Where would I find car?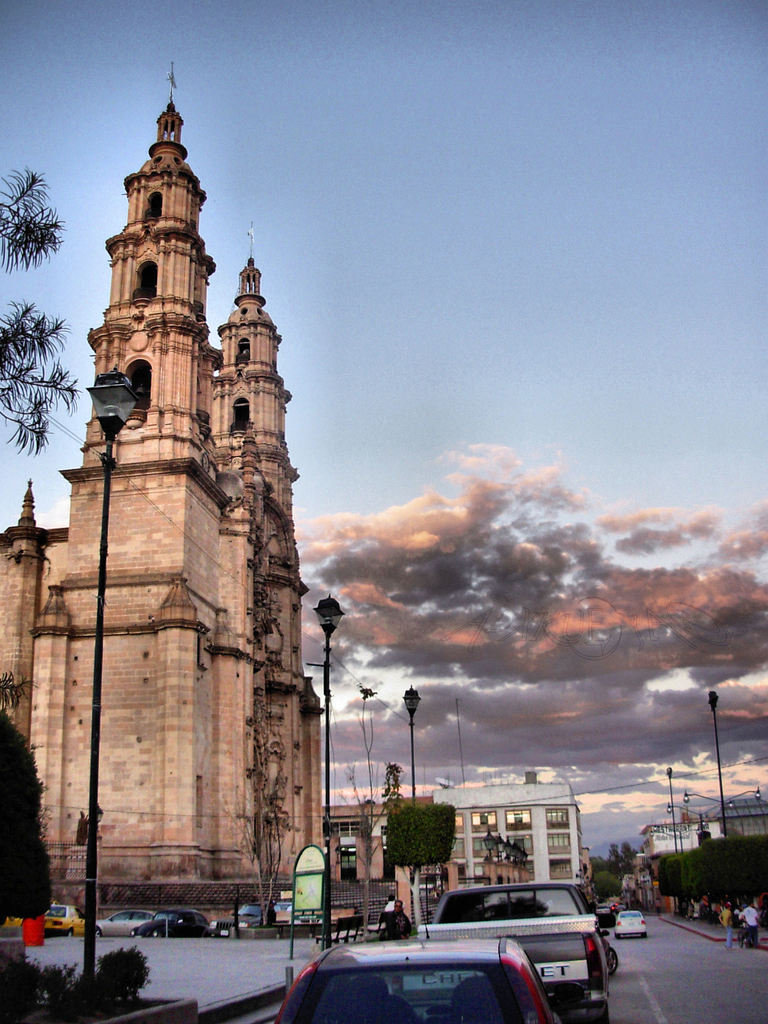
At [x1=95, y1=906, x2=158, y2=939].
